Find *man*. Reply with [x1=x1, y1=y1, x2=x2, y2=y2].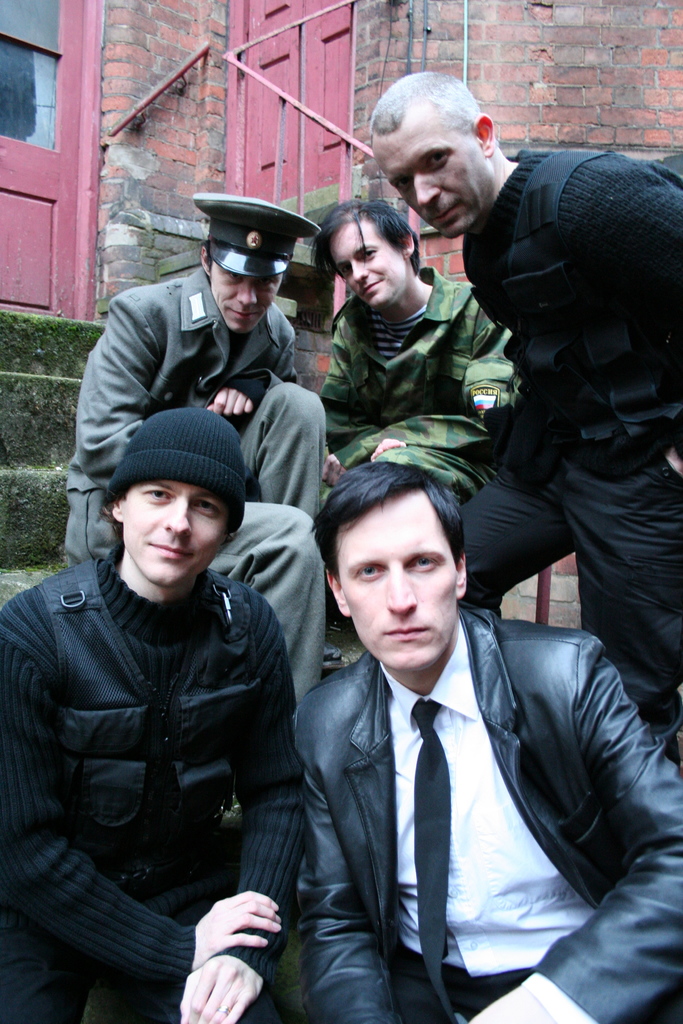
[x1=377, y1=65, x2=682, y2=749].
